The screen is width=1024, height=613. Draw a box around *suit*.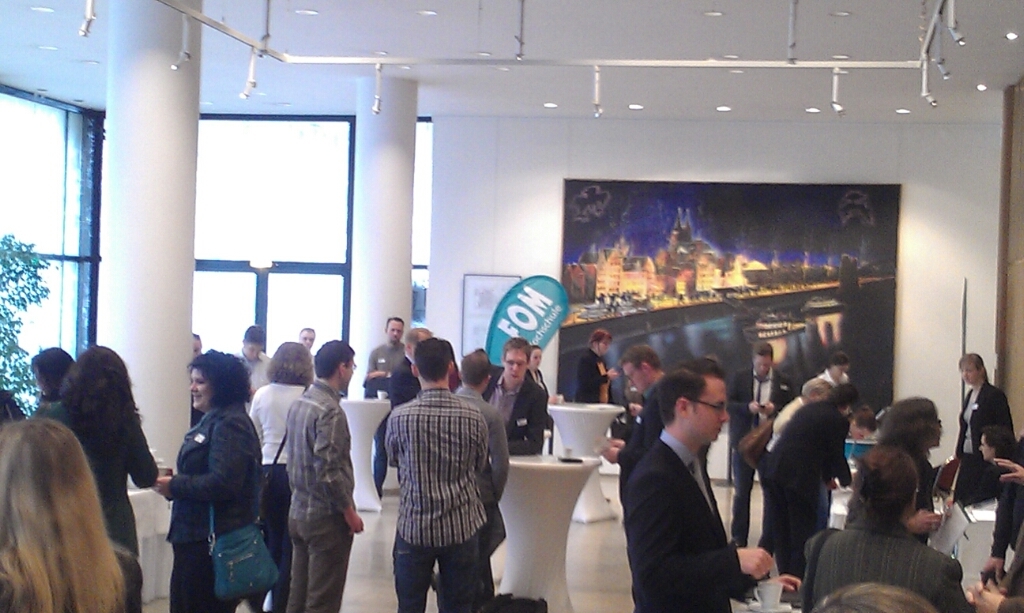
Rect(478, 366, 553, 567).
